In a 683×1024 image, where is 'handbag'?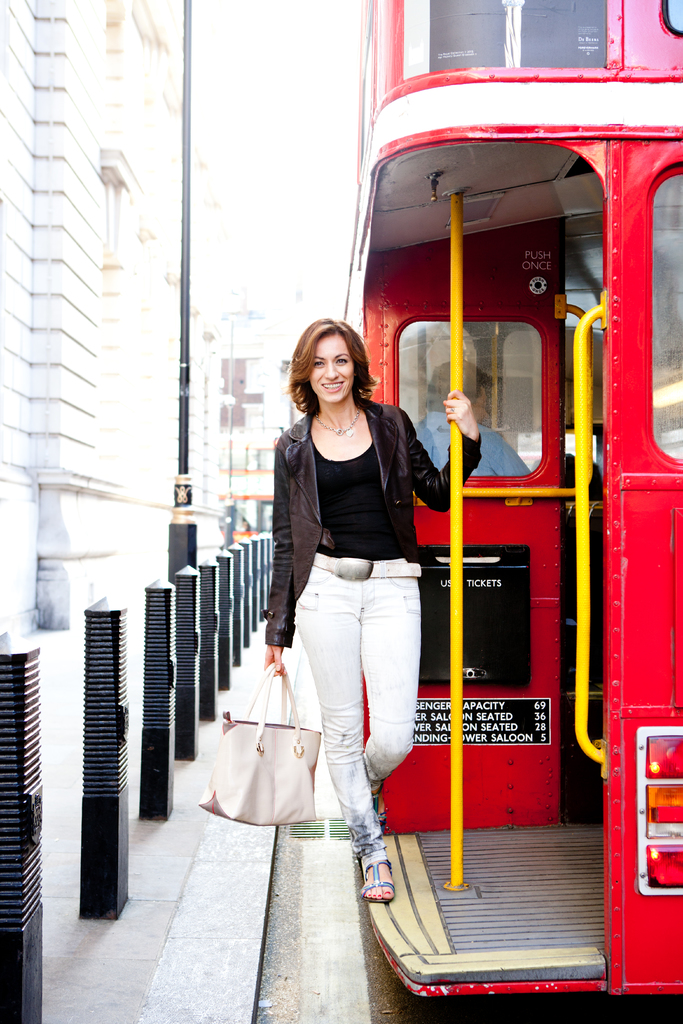
[190, 657, 329, 832].
